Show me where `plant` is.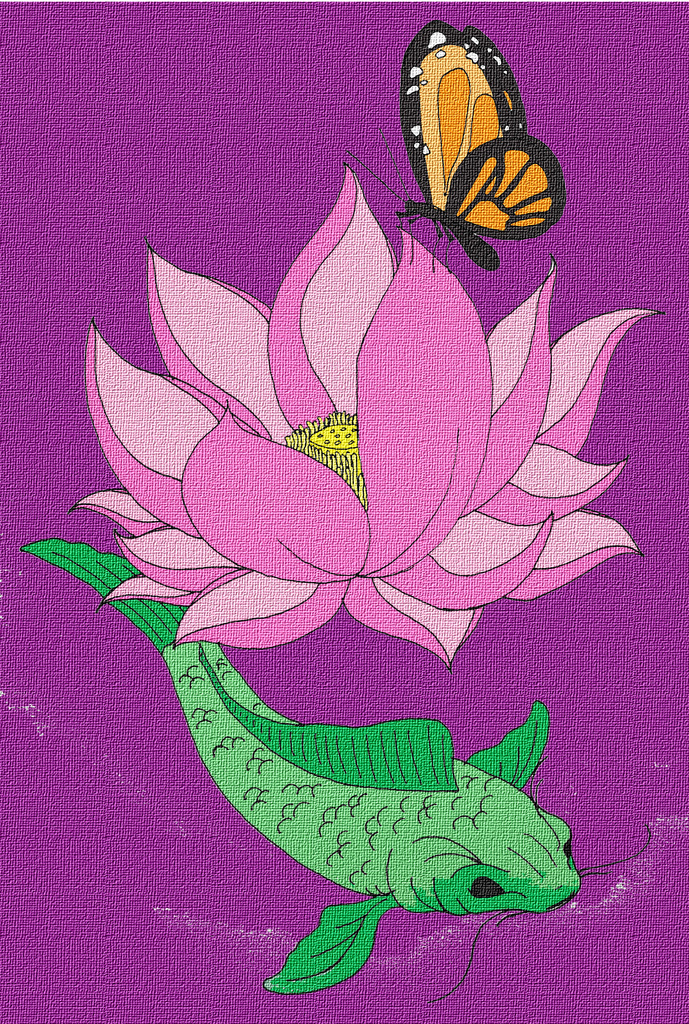
`plant` is at (88,161,688,652).
